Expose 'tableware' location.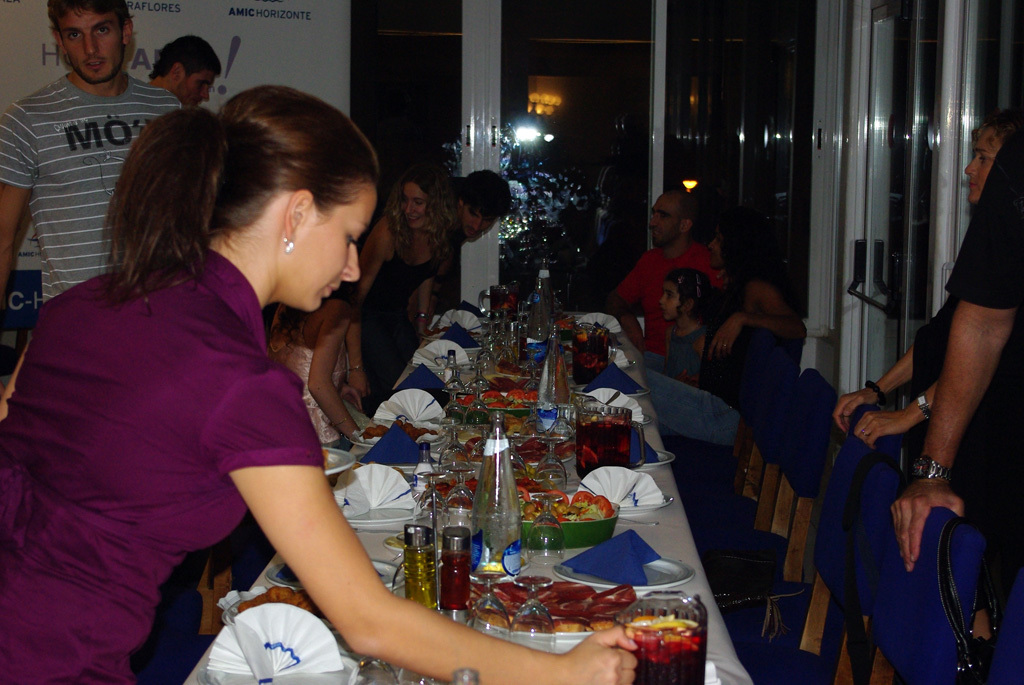
Exposed at {"left": 477, "top": 282, "right": 520, "bottom": 325}.
